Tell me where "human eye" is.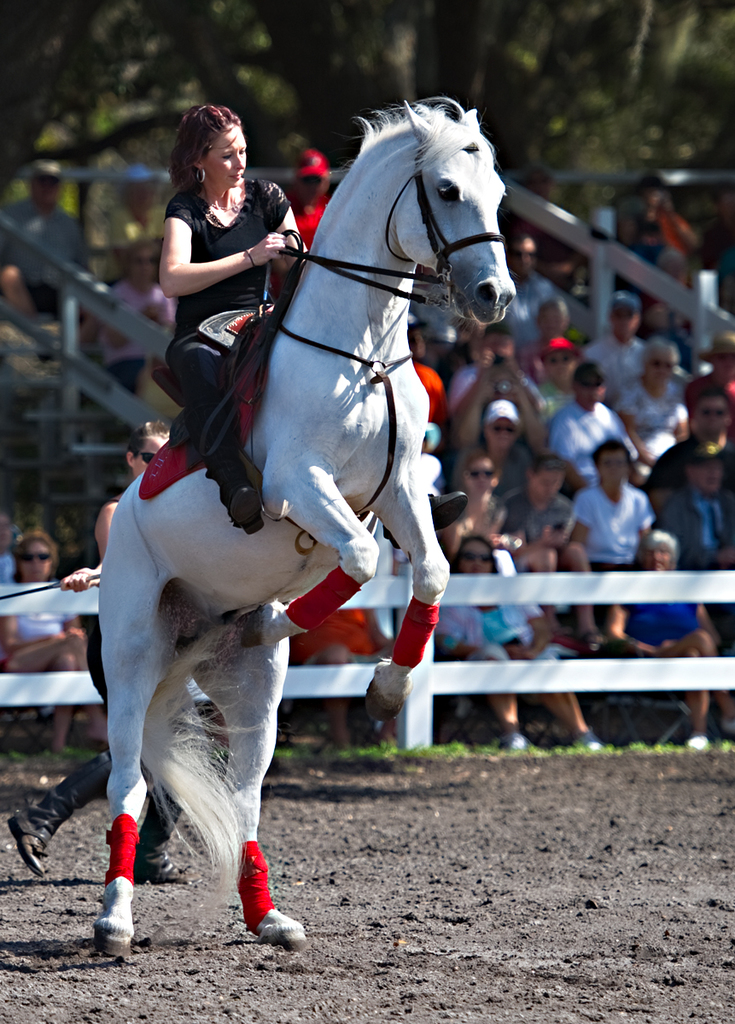
"human eye" is at crop(221, 152, 233, 161).
